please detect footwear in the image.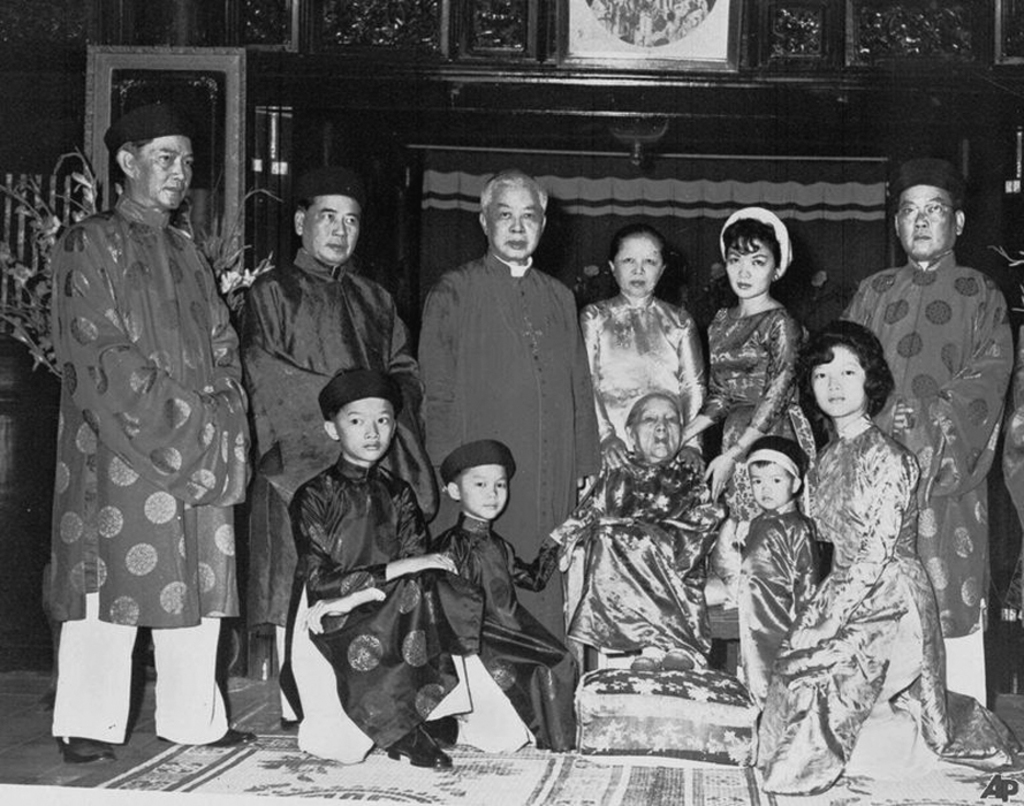
<bbox>659, 647, 703, 676</bbox>.
